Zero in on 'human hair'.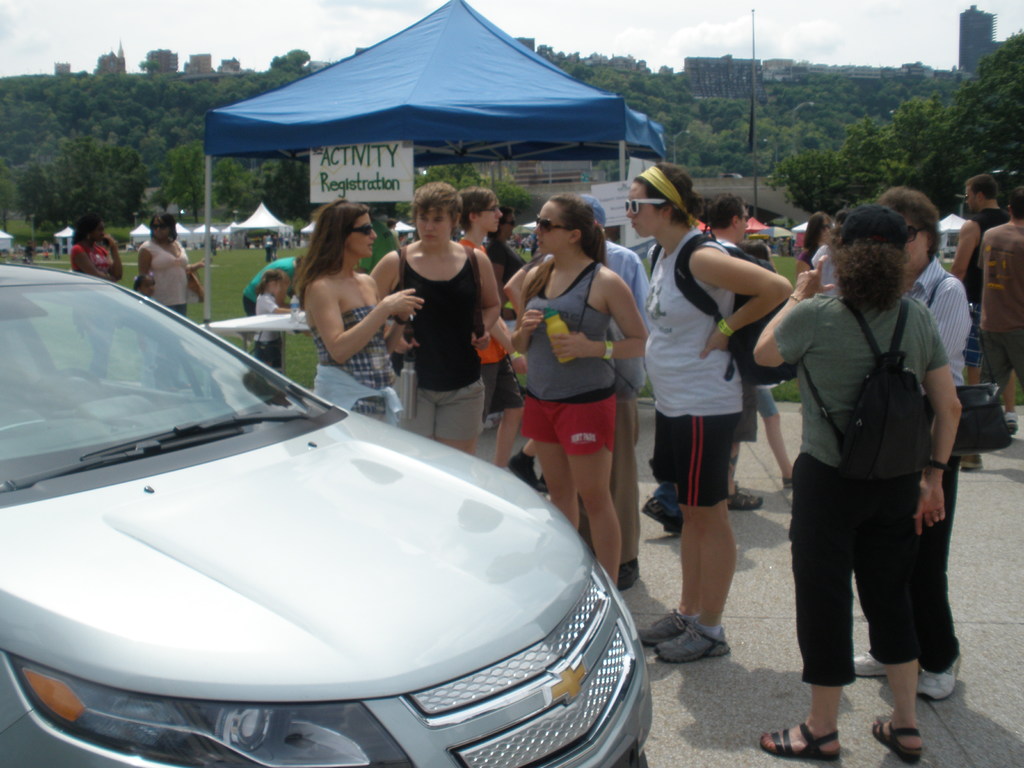
Zeroed in: (x1=963, y1=174, x2=1000, y2=202).
